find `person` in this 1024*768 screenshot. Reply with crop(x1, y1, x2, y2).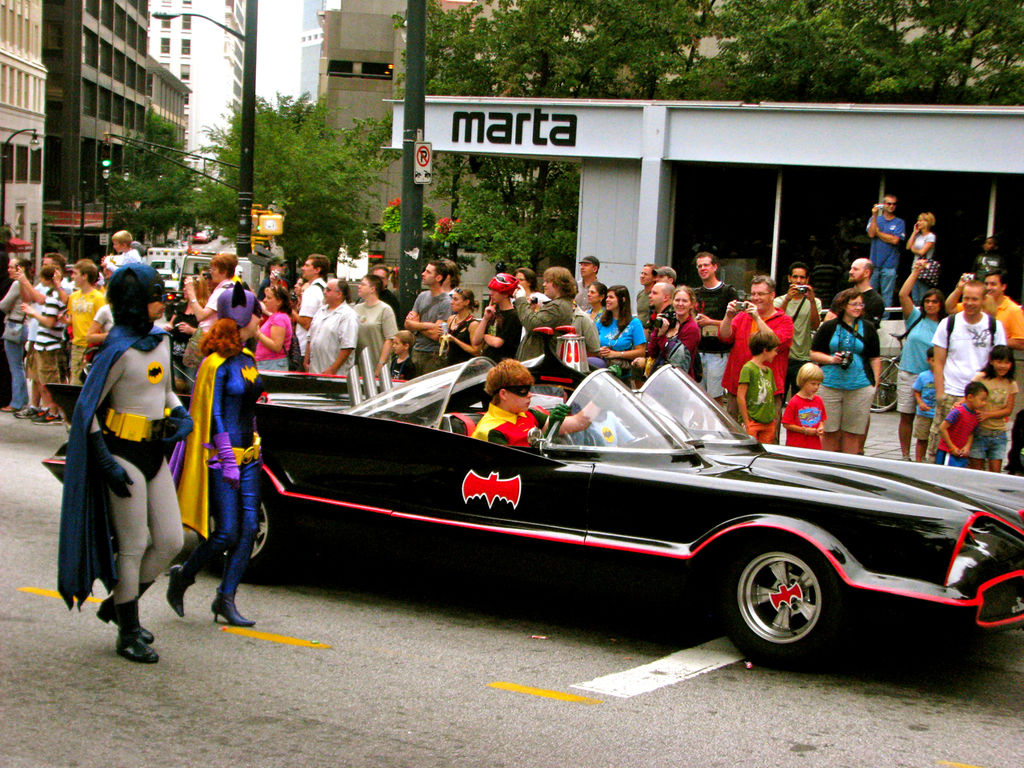
crop(734, 328, 779, 443).
